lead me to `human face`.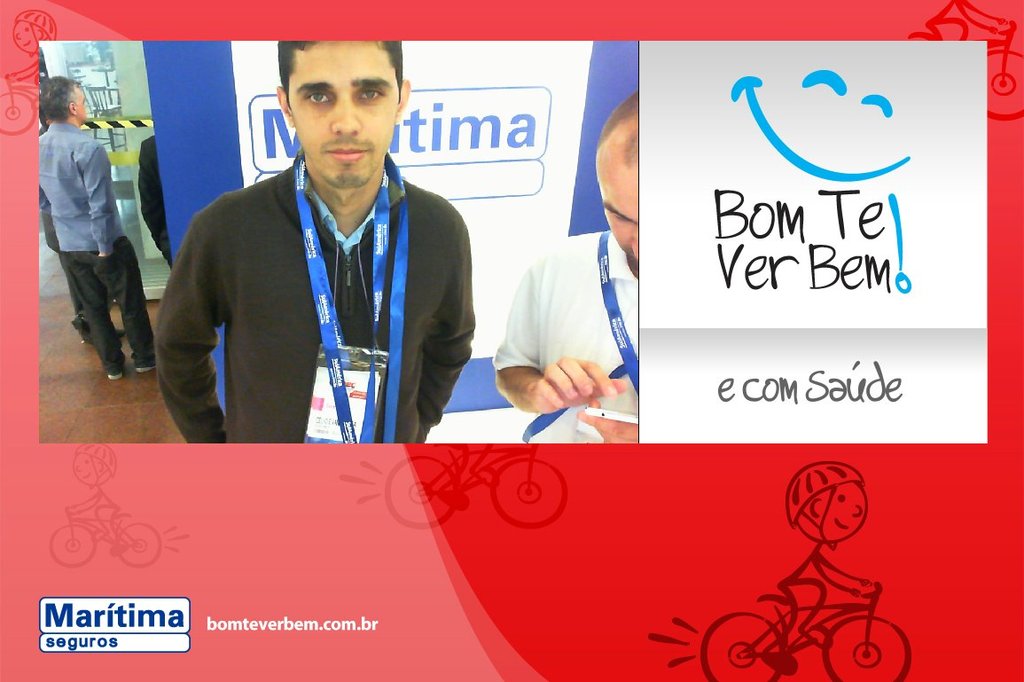
Lead to [289,37,398,187].
